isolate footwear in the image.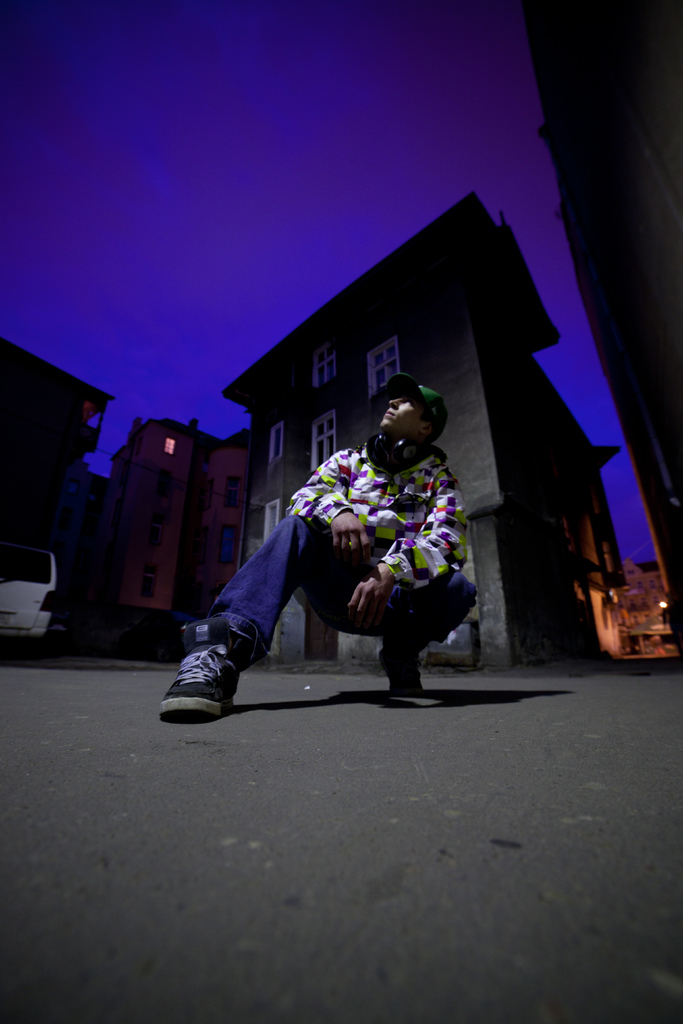
Isolated region: [x1=164, y1=637, x2=245, y2=728].
